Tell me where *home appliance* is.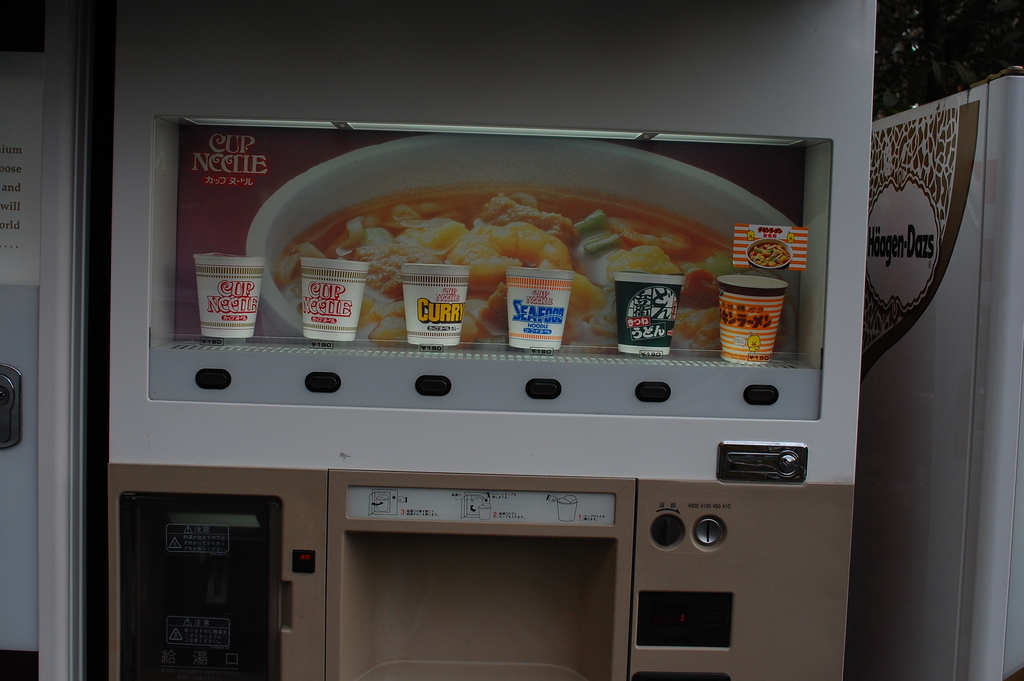
*home appliance* is at region(106, 0, 876, 680).
